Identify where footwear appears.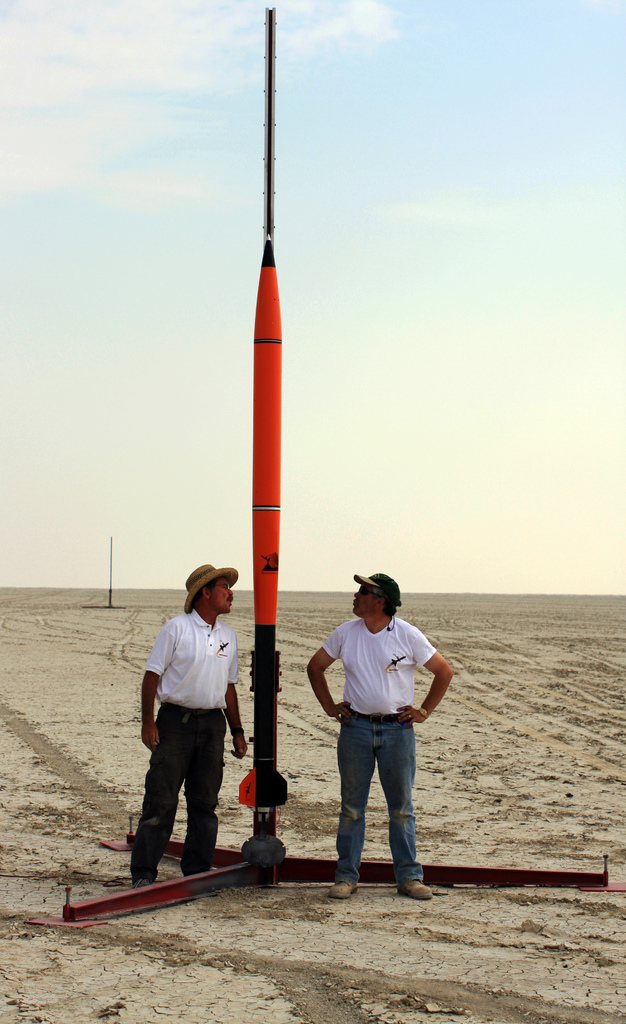
Appears at bbox=(399, 877, 434, 903).
